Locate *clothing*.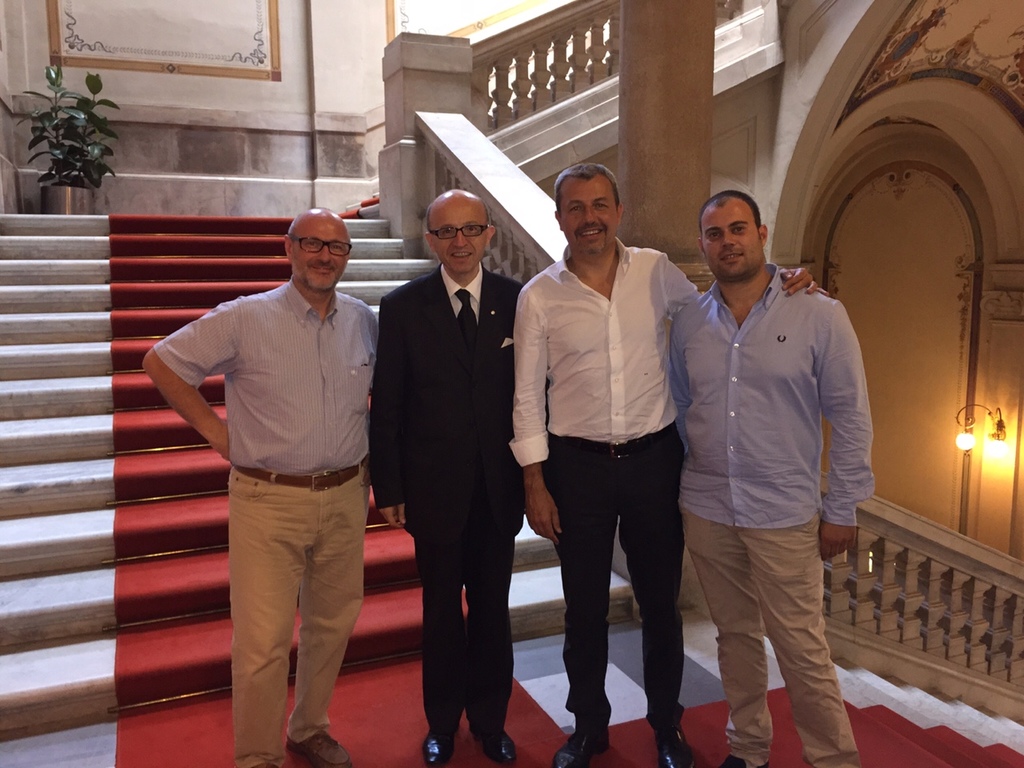
Bounding box: Rect(504, 238, 690, 730).
